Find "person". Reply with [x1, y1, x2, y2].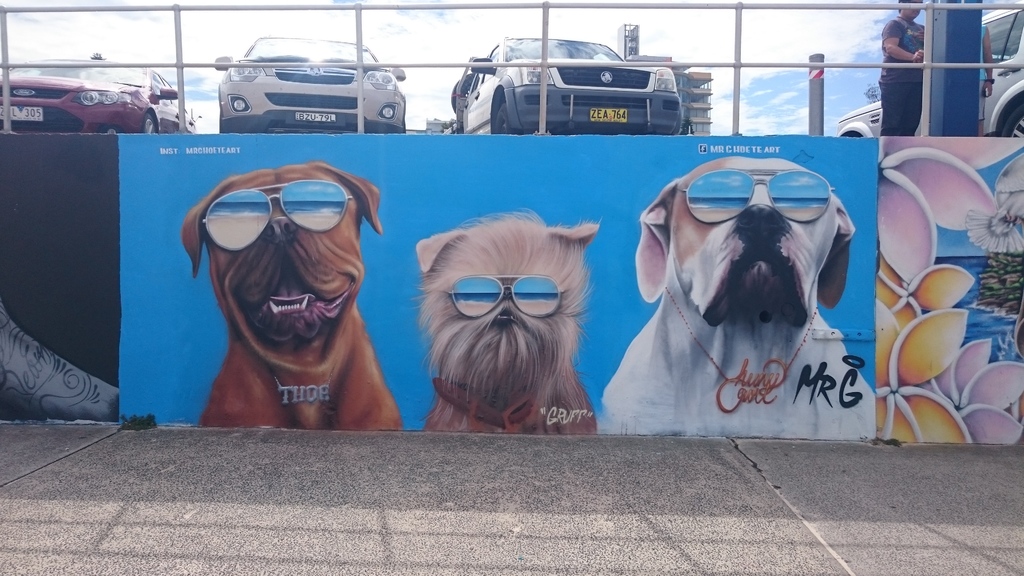
[877, 0, 925, 136].
